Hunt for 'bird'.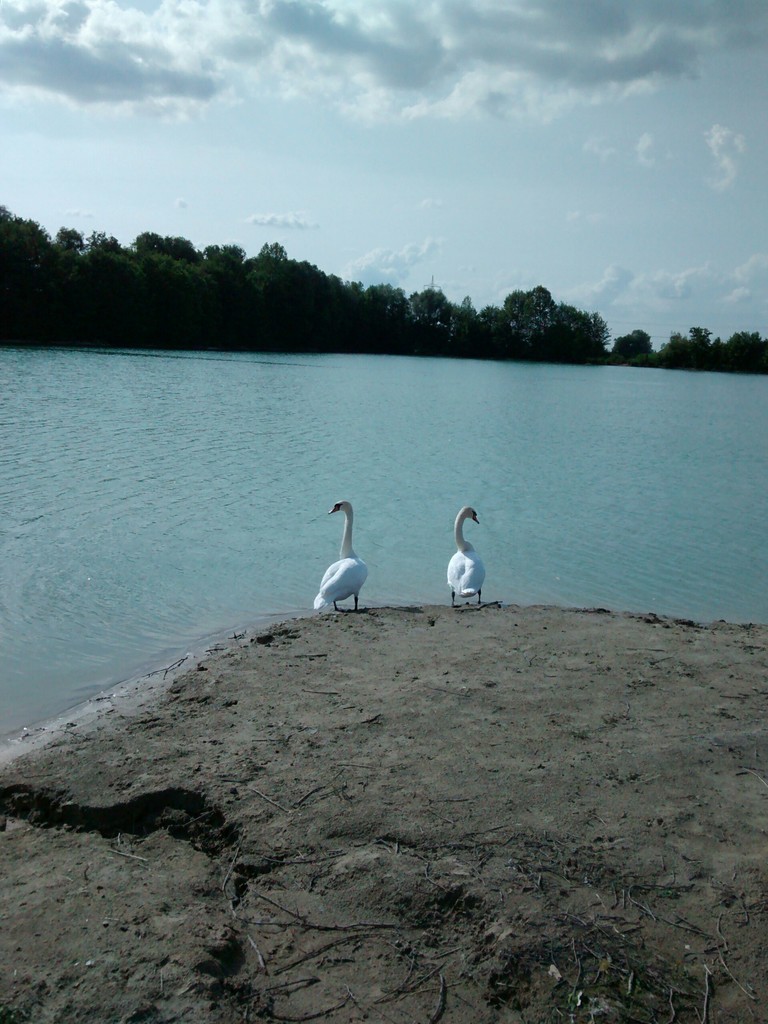
Hunted down at 305,491,377,626.
